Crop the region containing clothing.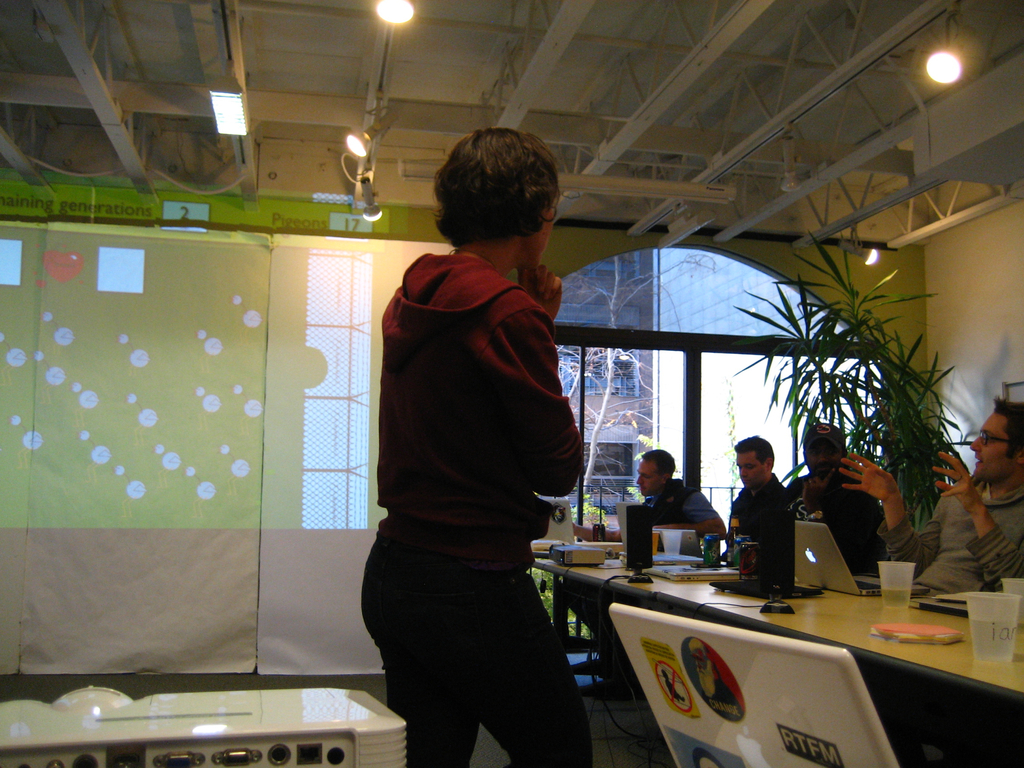
Crop region: {"x1": 699, "y1": 467, "x2": 780, "y2": 576}.
